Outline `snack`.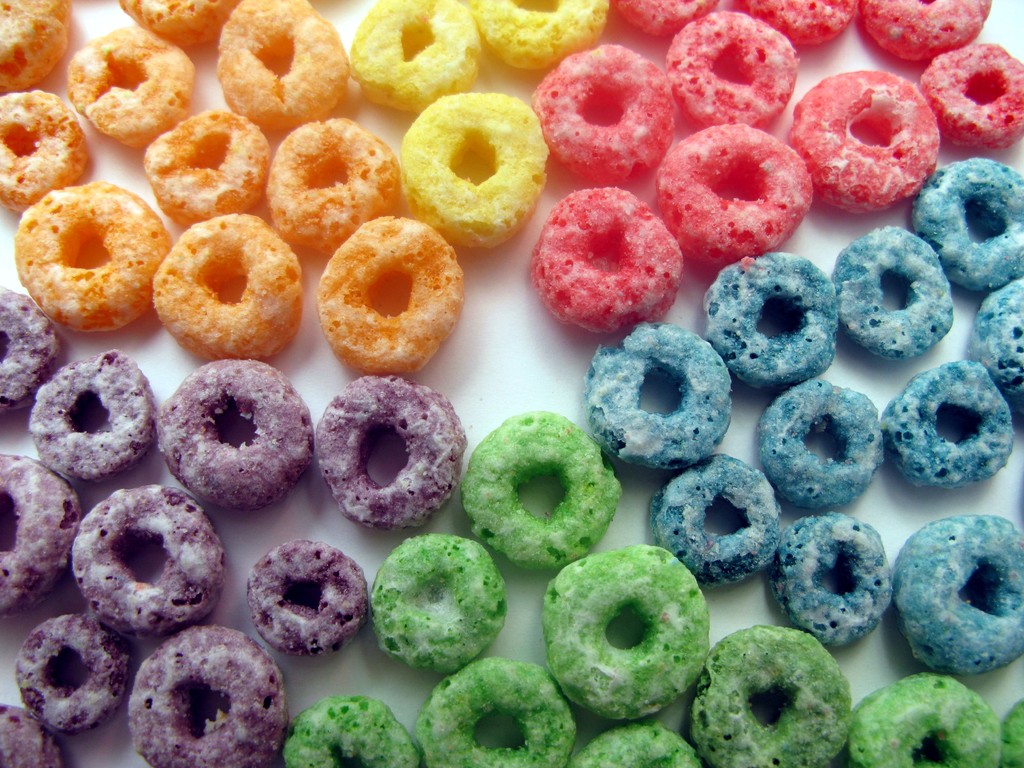
Outline: left=649, top=458, right=778, bottom=581.
